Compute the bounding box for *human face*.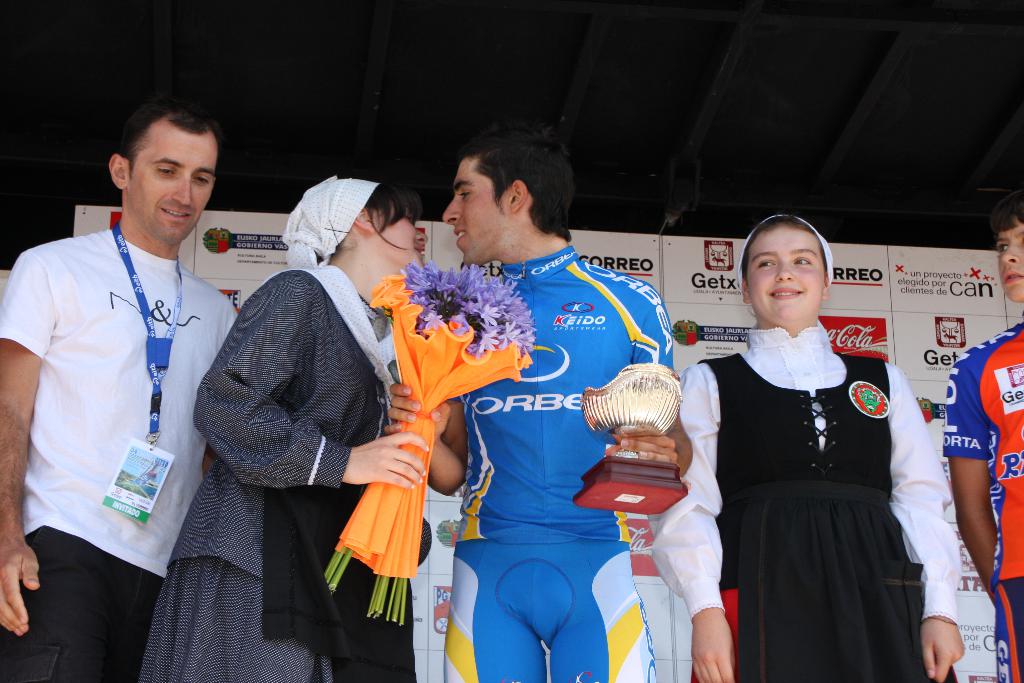
746, 224, 826, 322.
